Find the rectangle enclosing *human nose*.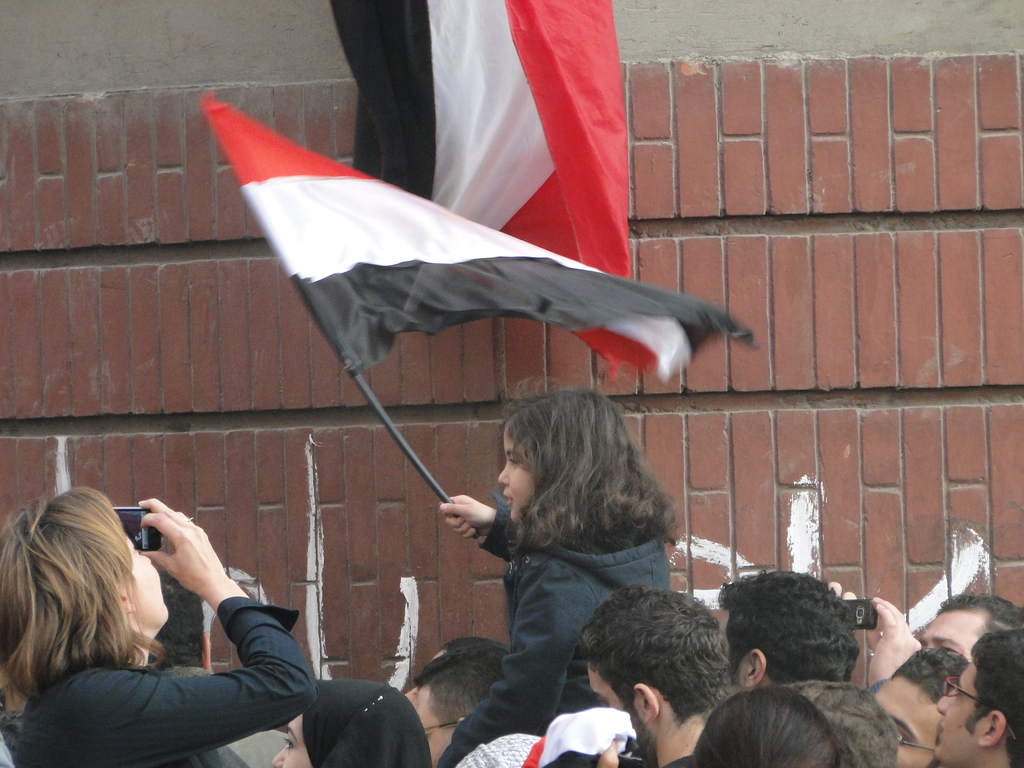
bbox(269, 743, 287, 764).
